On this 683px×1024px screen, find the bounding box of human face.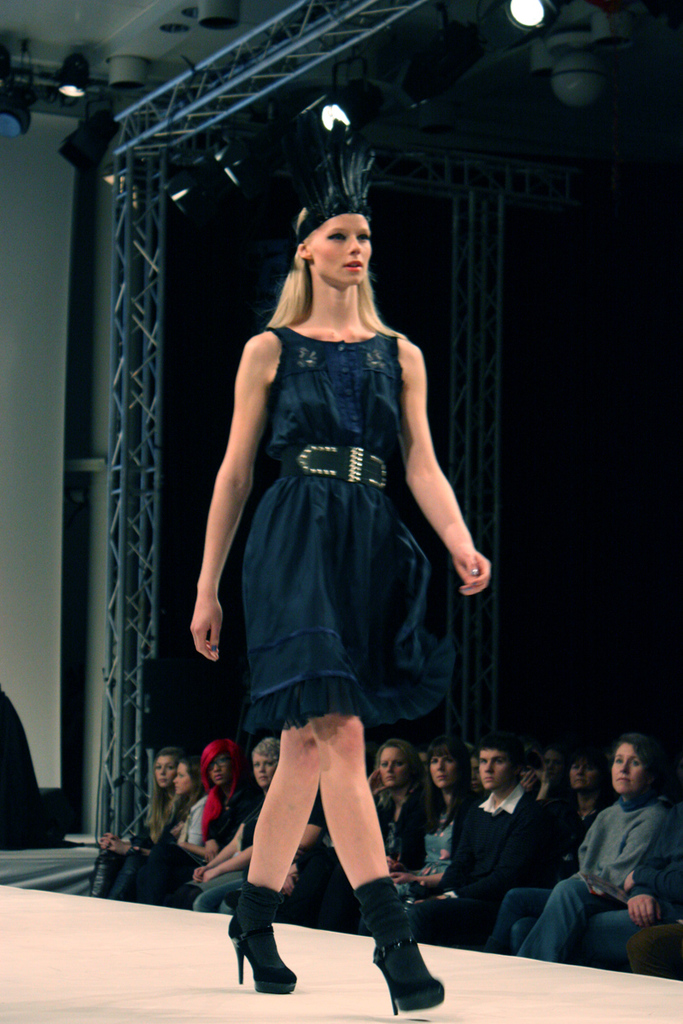
Bounding box: BBox(480, 744, 516, 790).
